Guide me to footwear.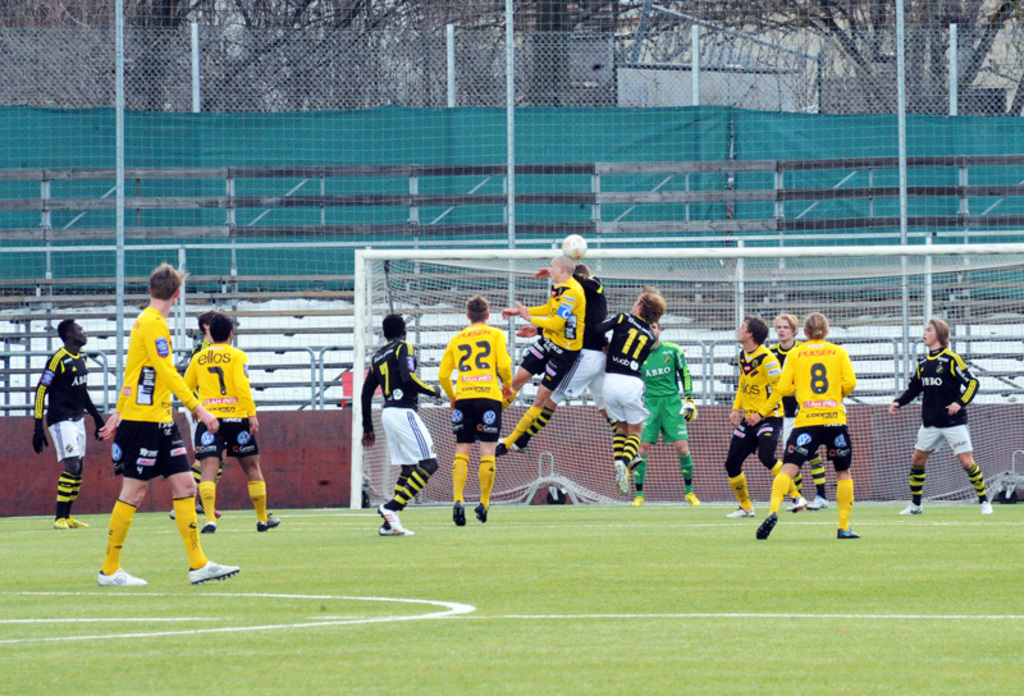
Guidance: box(51, 516, 91, 531).
